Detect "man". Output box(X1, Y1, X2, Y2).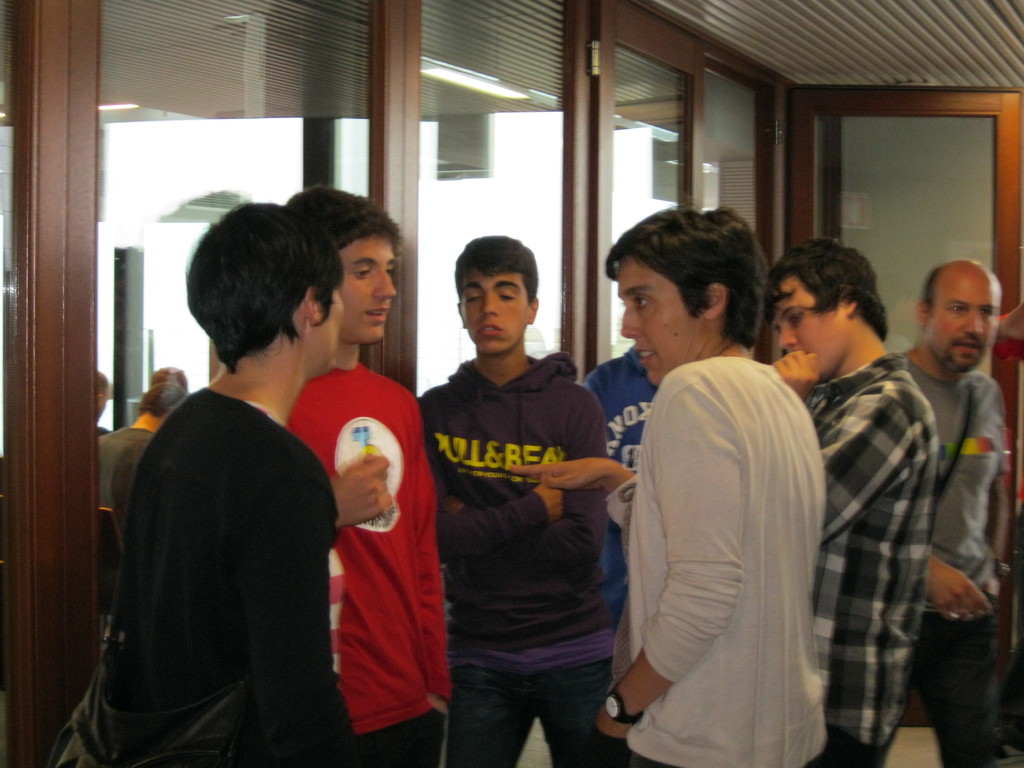
box(575, 342, 671, 641).
